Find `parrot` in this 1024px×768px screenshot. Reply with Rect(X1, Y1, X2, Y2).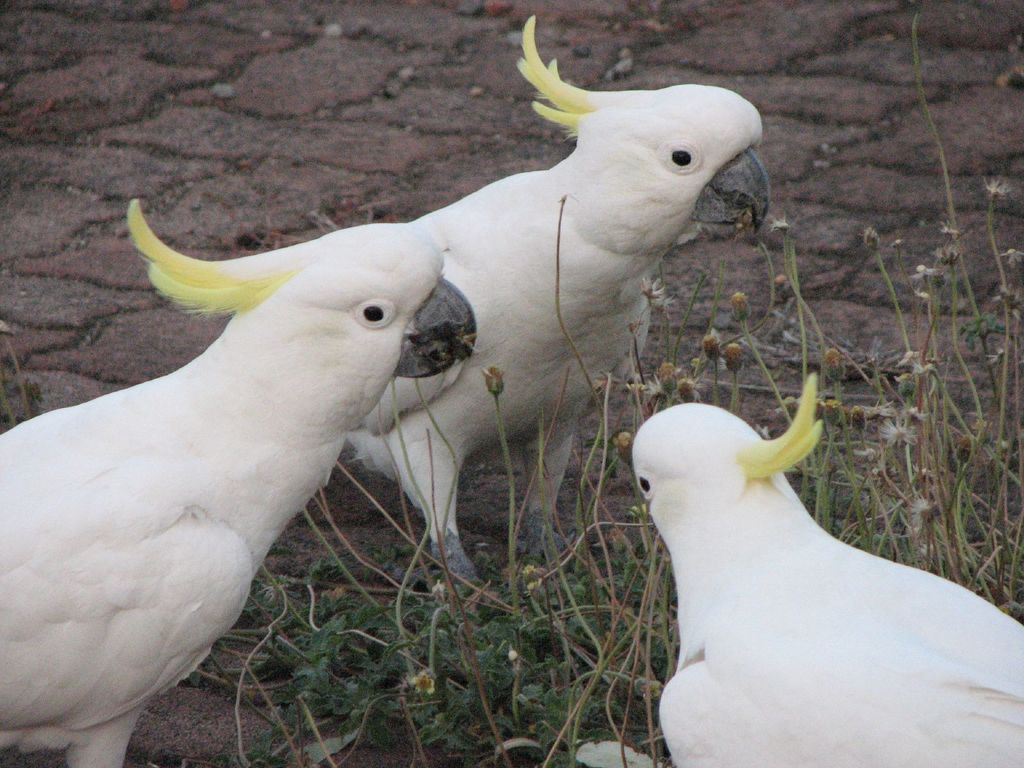
Rect(0, 197, 476, 767).
